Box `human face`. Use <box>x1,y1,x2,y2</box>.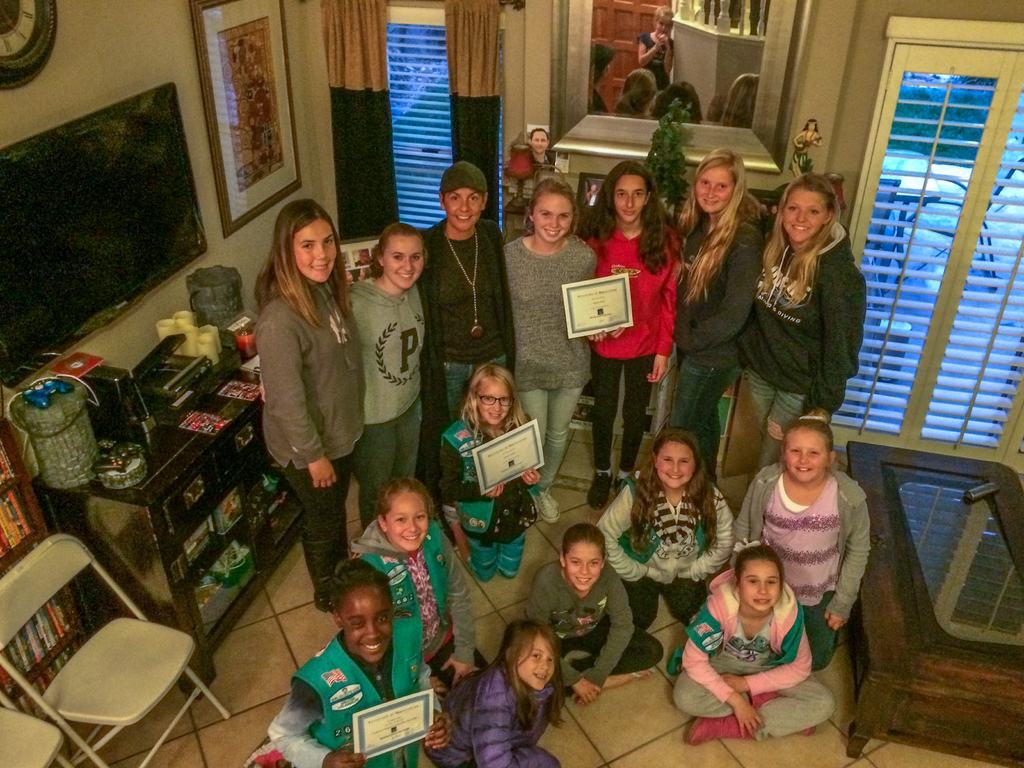
<box>694,166,734,213</box>.
